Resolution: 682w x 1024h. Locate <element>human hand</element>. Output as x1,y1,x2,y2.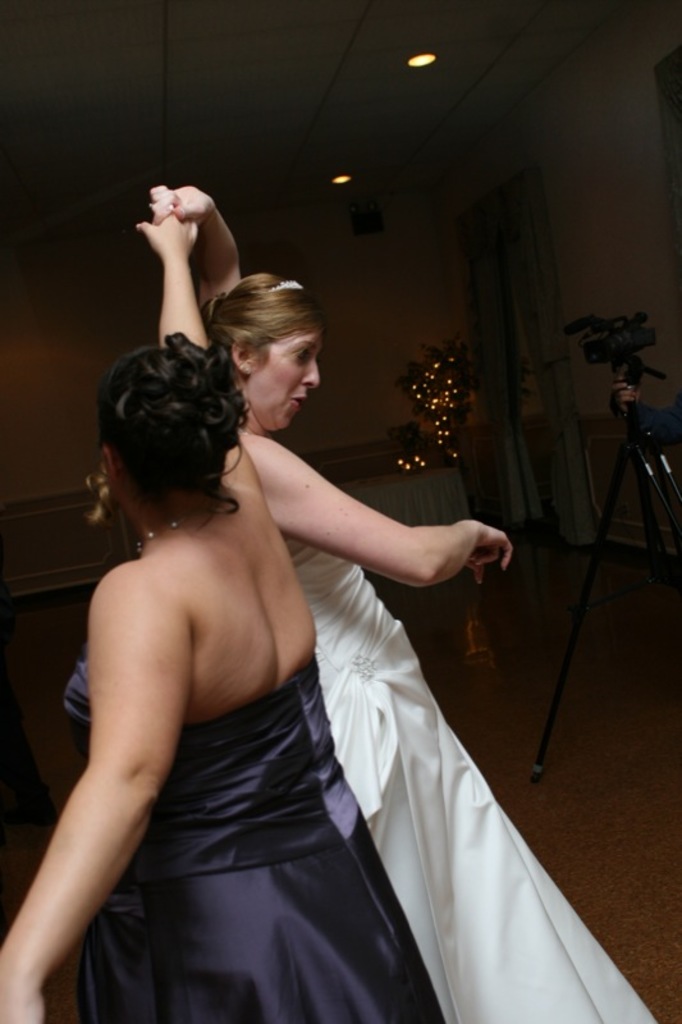
462,515,517,590.
